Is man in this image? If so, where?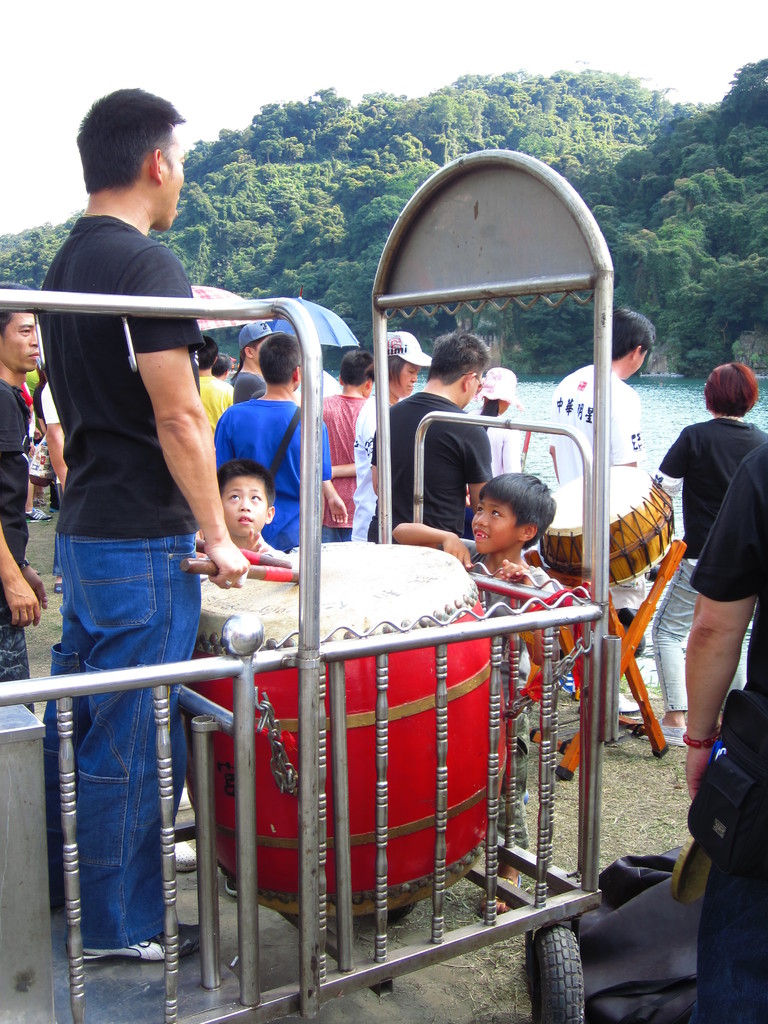
Yes, at locate(20, 118, 272, 927).
